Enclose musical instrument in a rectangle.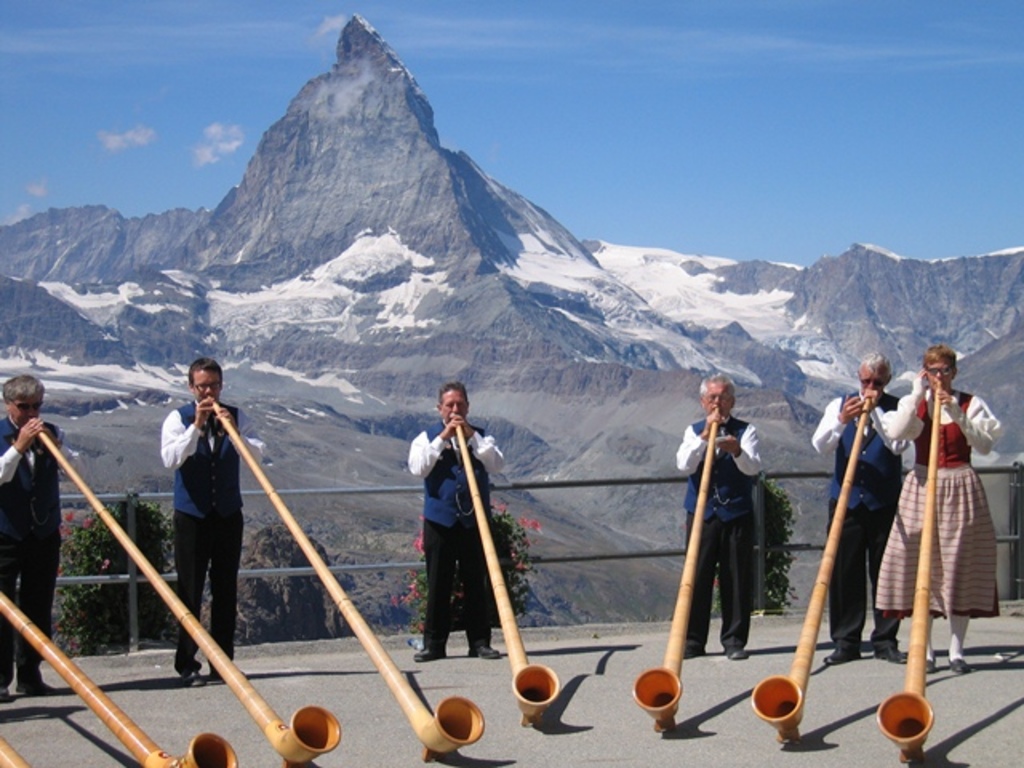
[left=880, top=378, right=941, bottom=763].
